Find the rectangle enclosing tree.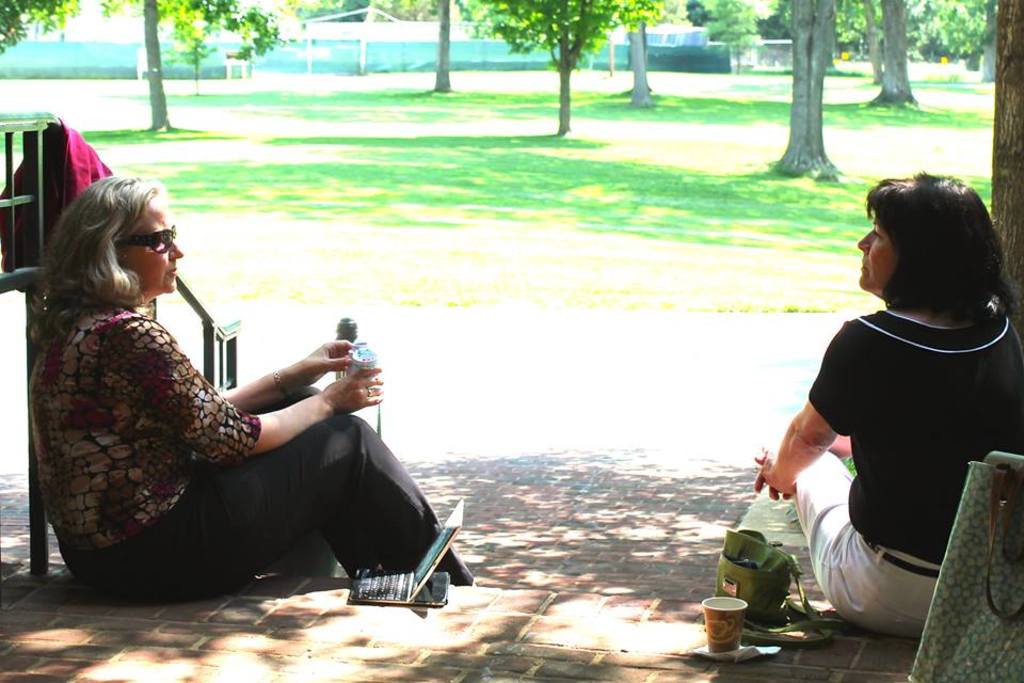
x1=0, y1=0, x2=84, y2=62.
